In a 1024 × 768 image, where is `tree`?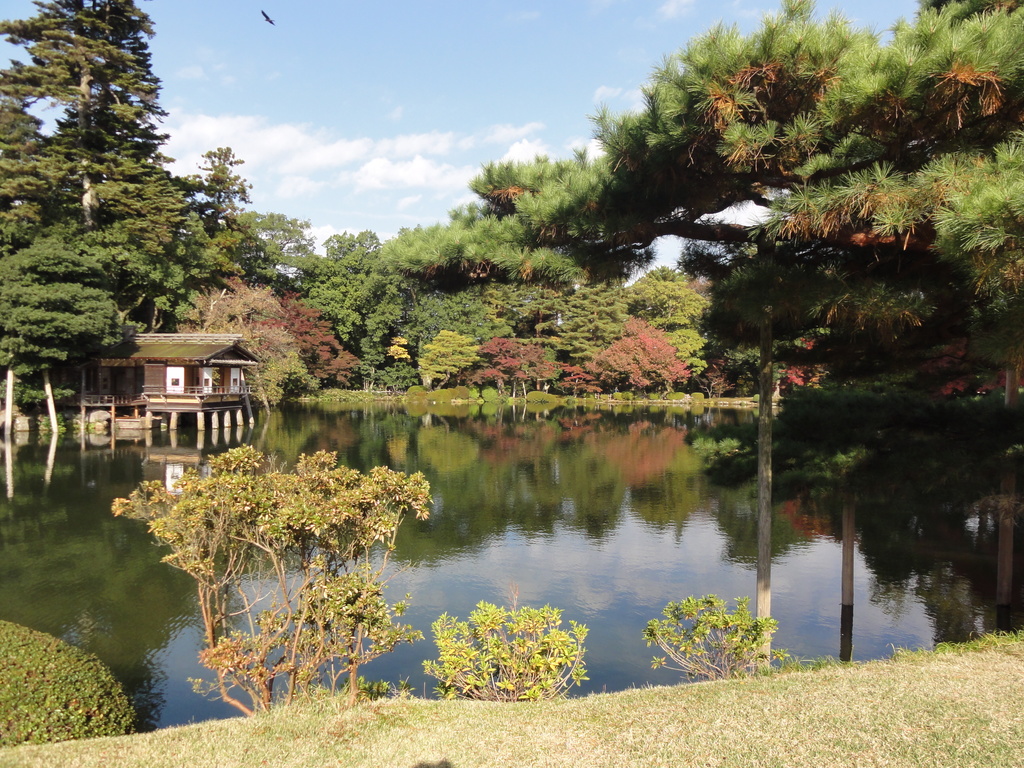
bbox=(108, 439, 433, 717).
